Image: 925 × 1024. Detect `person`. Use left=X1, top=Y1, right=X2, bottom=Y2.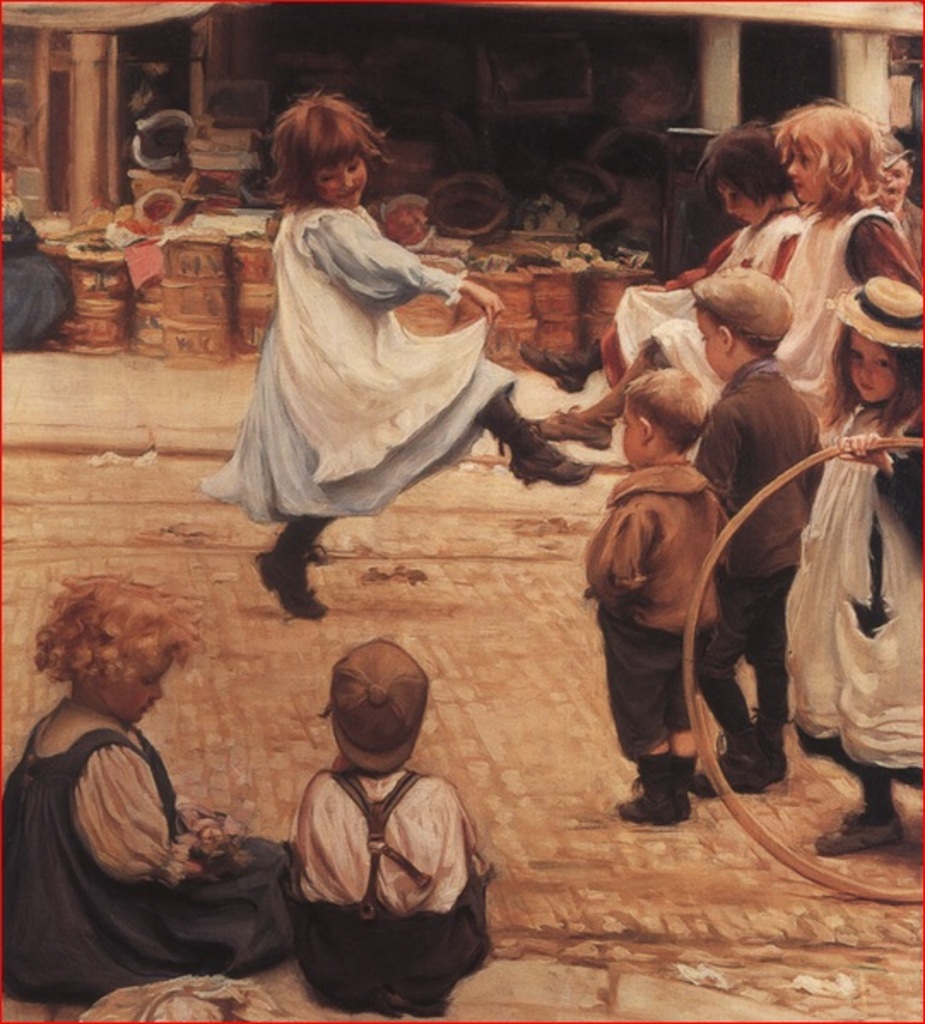
left=539, top=113, right=816, bottom=460.
